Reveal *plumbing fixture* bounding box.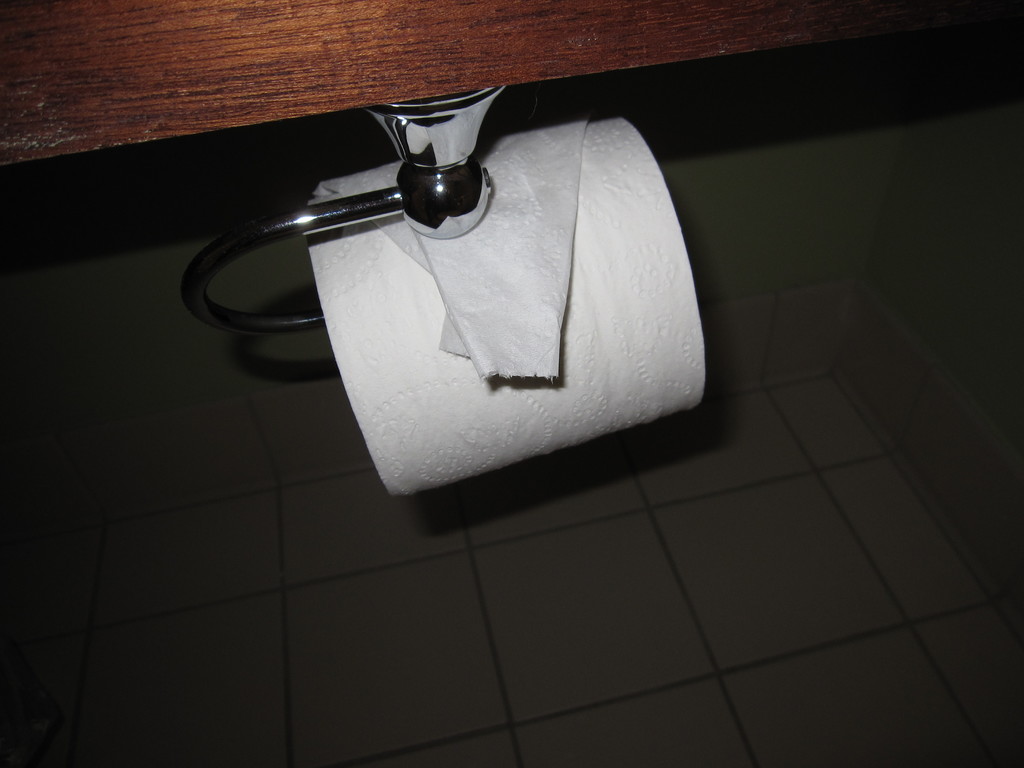
Revealed: l=184, t=87, r=504, b=332.
